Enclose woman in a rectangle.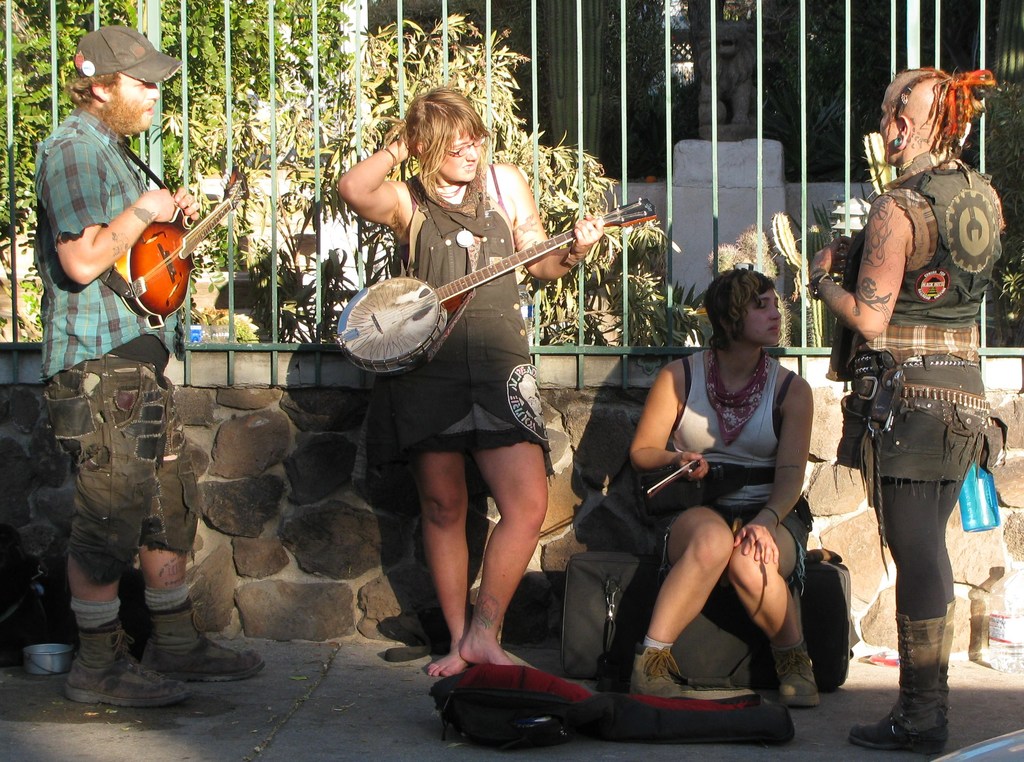
{"x1": 621, "y1": 243, "x2": 826, "y2": 736}.
